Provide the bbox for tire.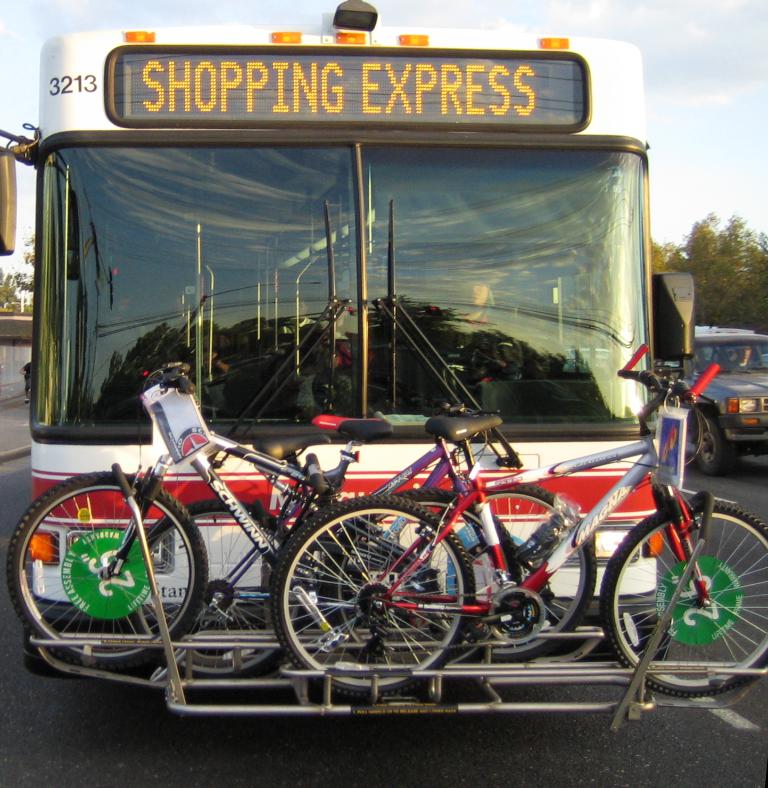
l=417, t=482, r=598, b=664.
